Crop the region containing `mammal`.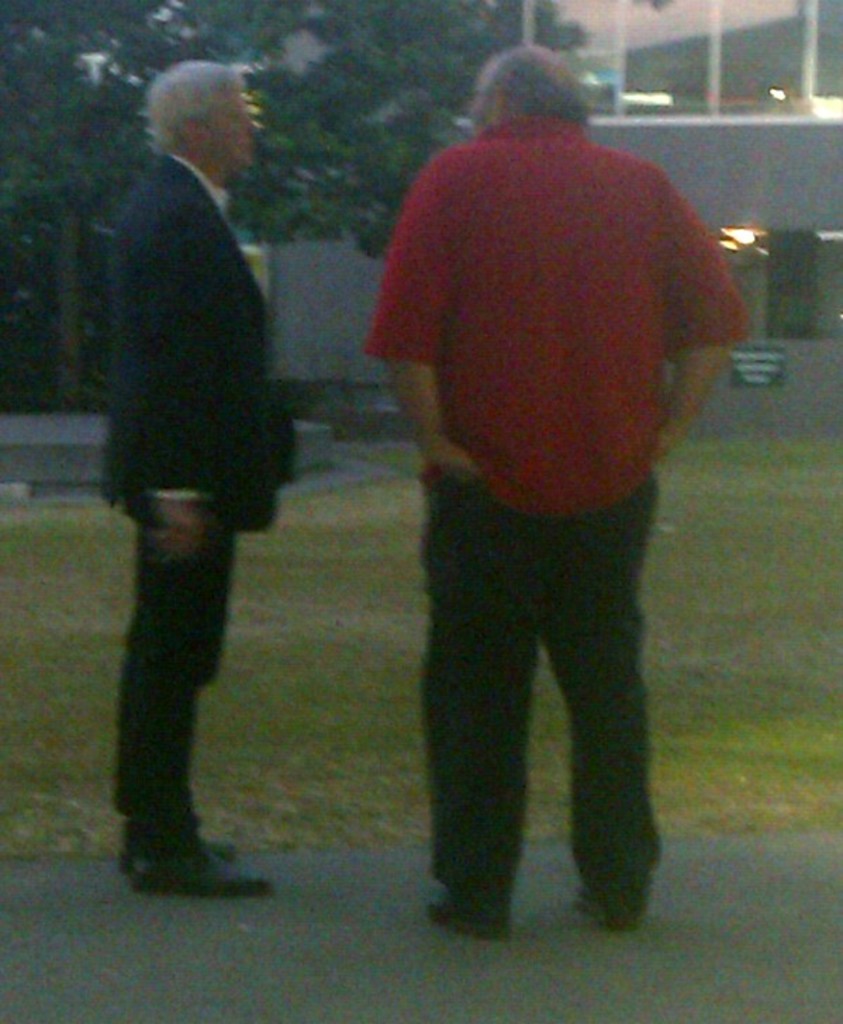
Crop region: 103, 66, 307, 897.
